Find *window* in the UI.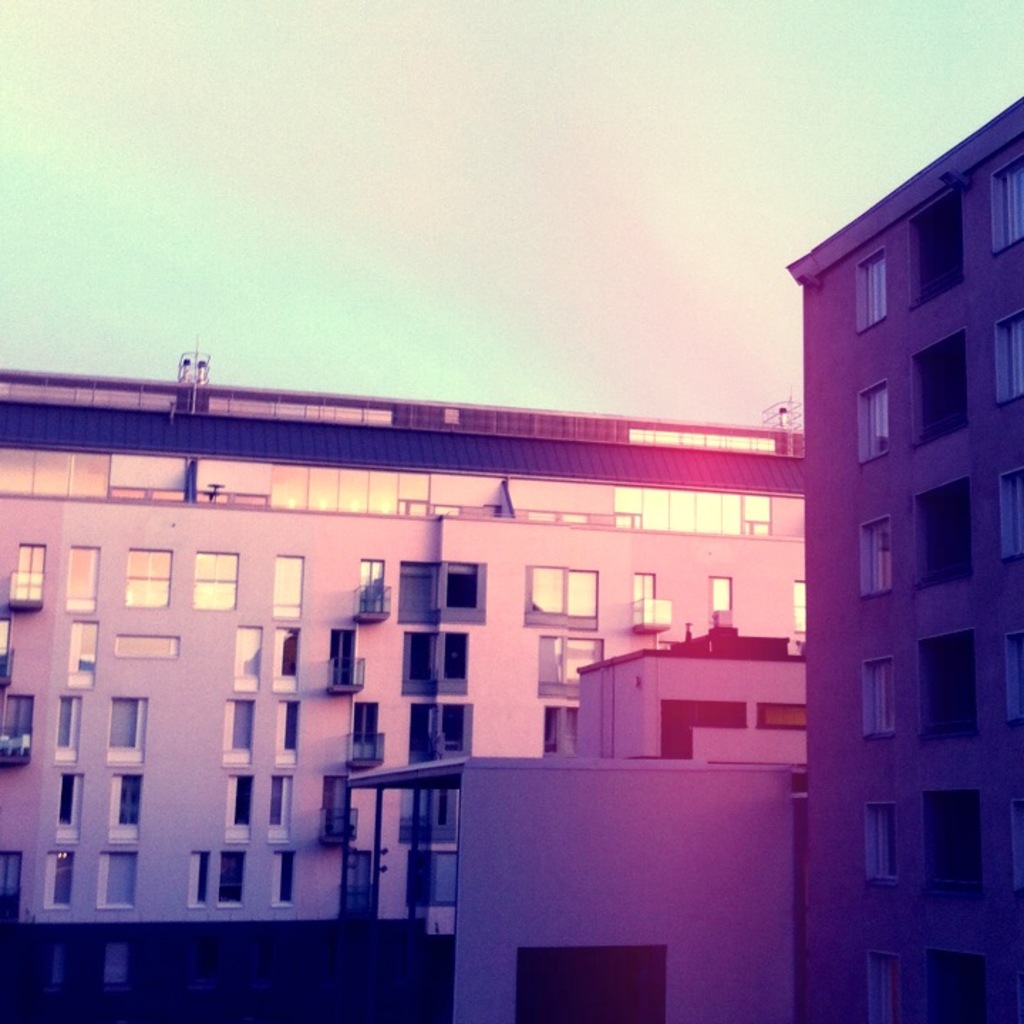
UI element at l=990, t=304, r=1023, b=407.
